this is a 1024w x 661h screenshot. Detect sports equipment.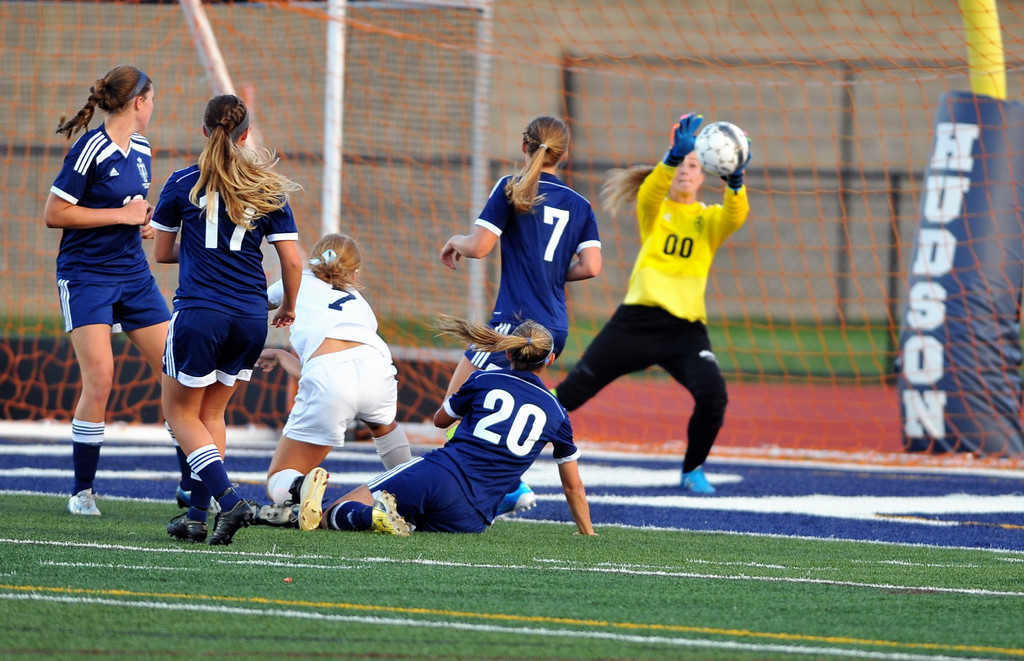
detection(0, 0, 1023, 469).
